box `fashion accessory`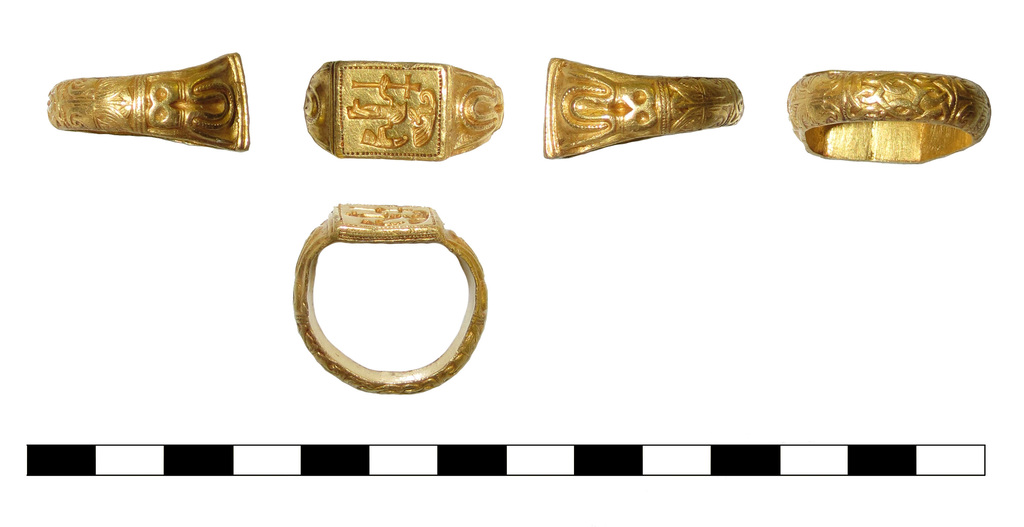
BBox(292, 202, 492, 388)
